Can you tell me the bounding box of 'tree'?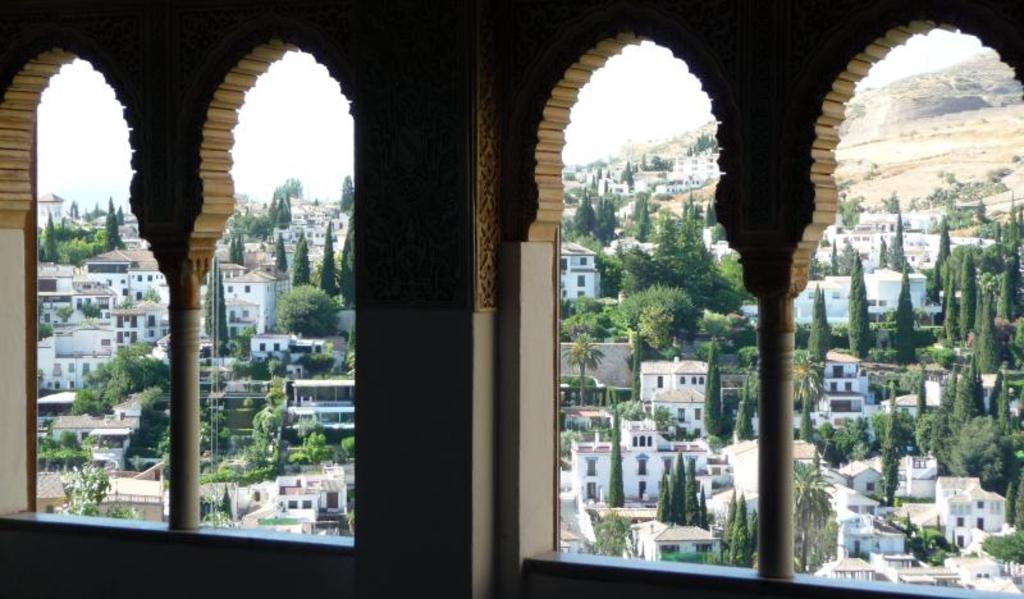
[left=271, top=289, right=338, bottom=326].
